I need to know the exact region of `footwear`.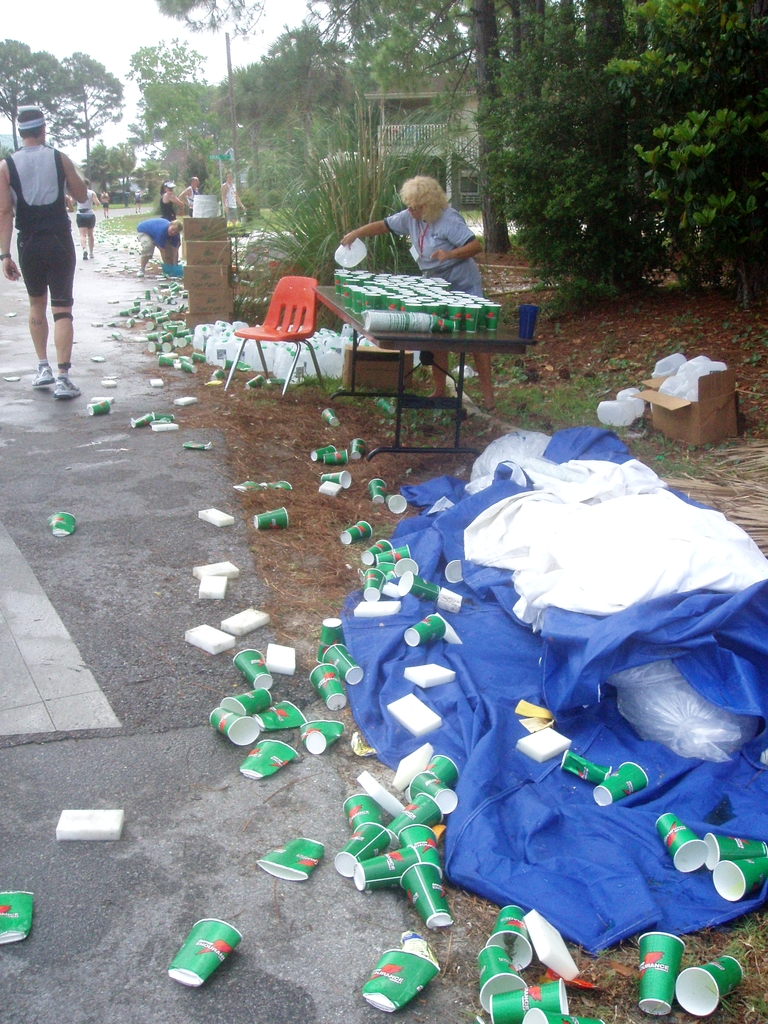
Region: bbox=(84, 247, 88, 259).
